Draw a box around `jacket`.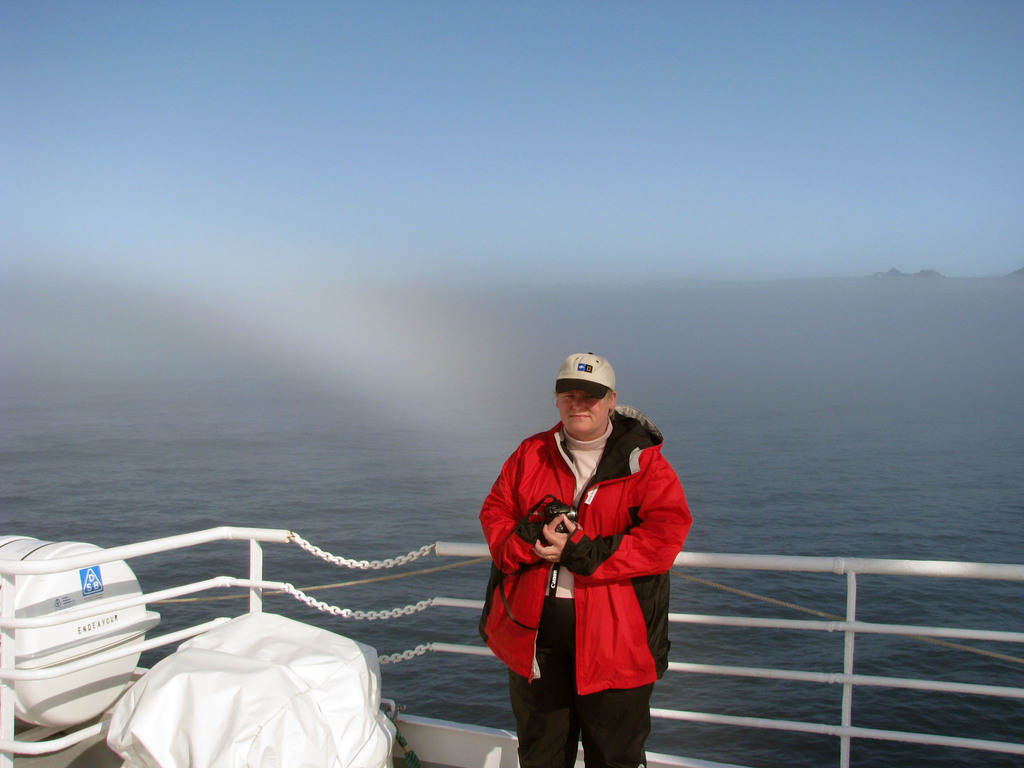
[477,395,690,708].
